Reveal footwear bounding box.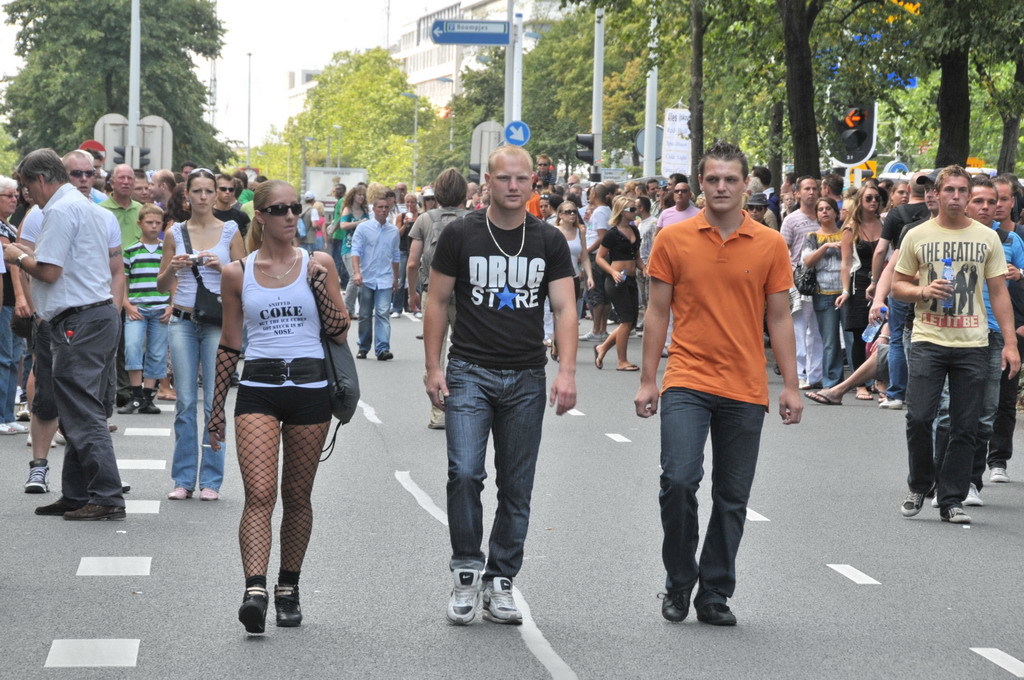
Revealed: (481,573,525,627).
